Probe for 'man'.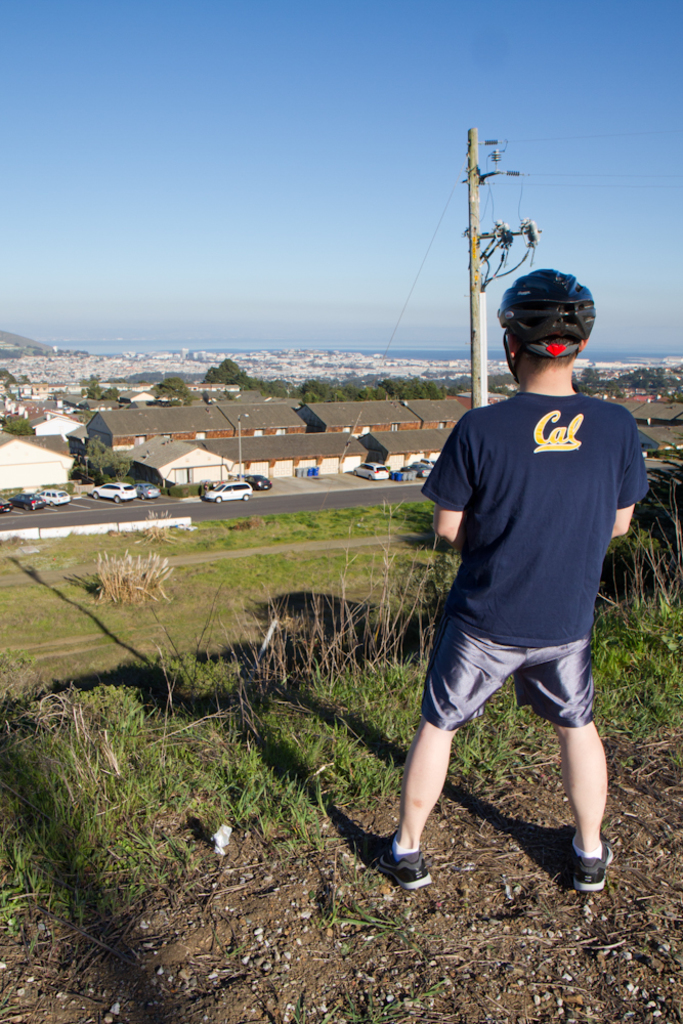
Probe result: l=387, t=282, r=653, b=902.
